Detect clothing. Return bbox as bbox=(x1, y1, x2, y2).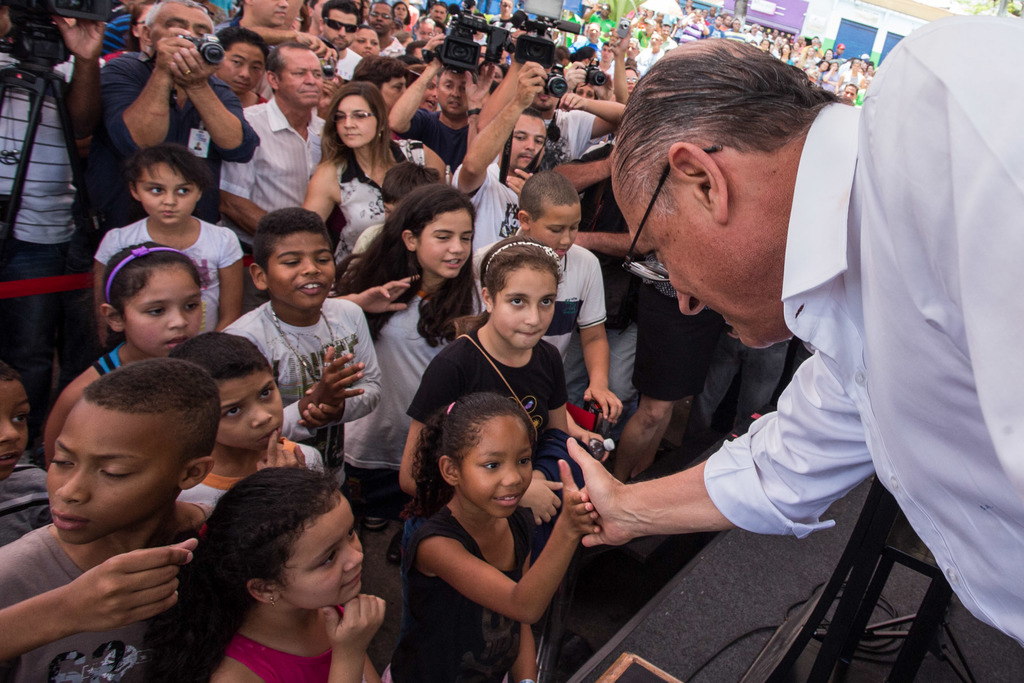
bbox=(216, 92, 325, 311).
